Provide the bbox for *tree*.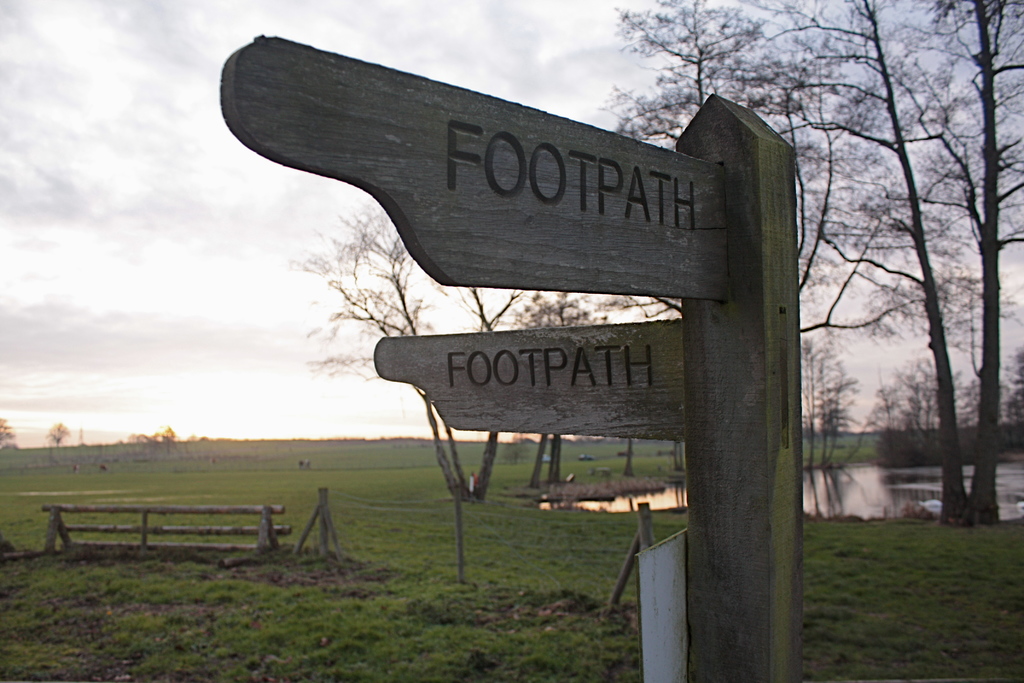
610, 0, 1023, 531.
